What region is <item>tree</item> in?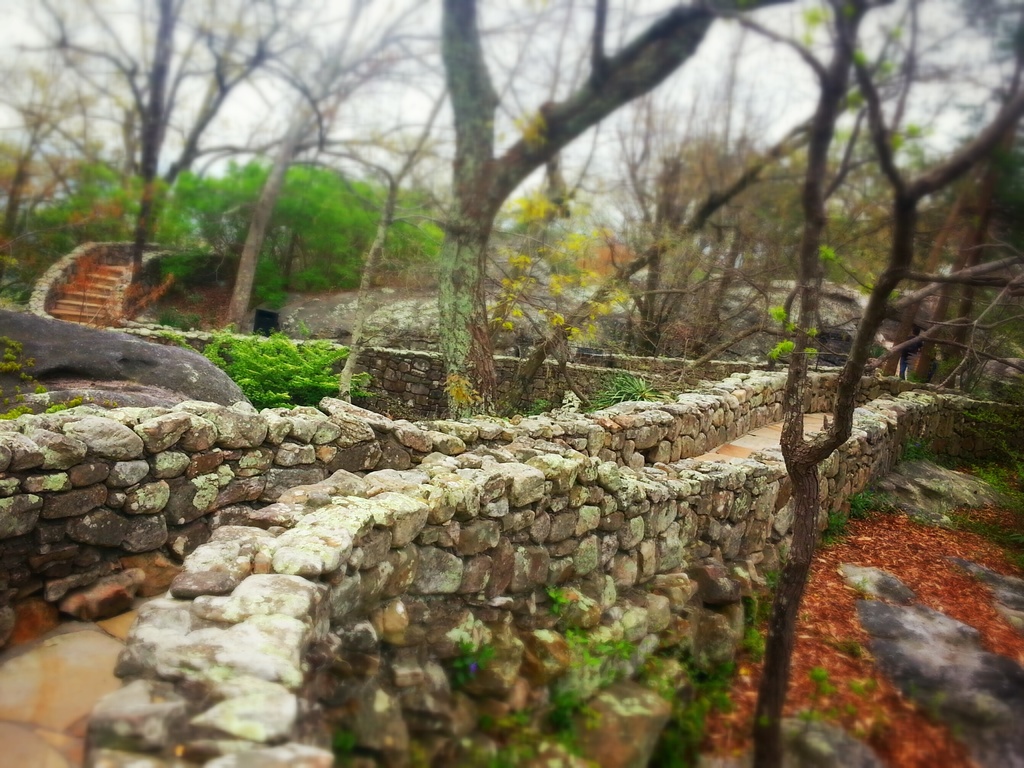
(x1=360, y1=8, x2=794, y2=457).
